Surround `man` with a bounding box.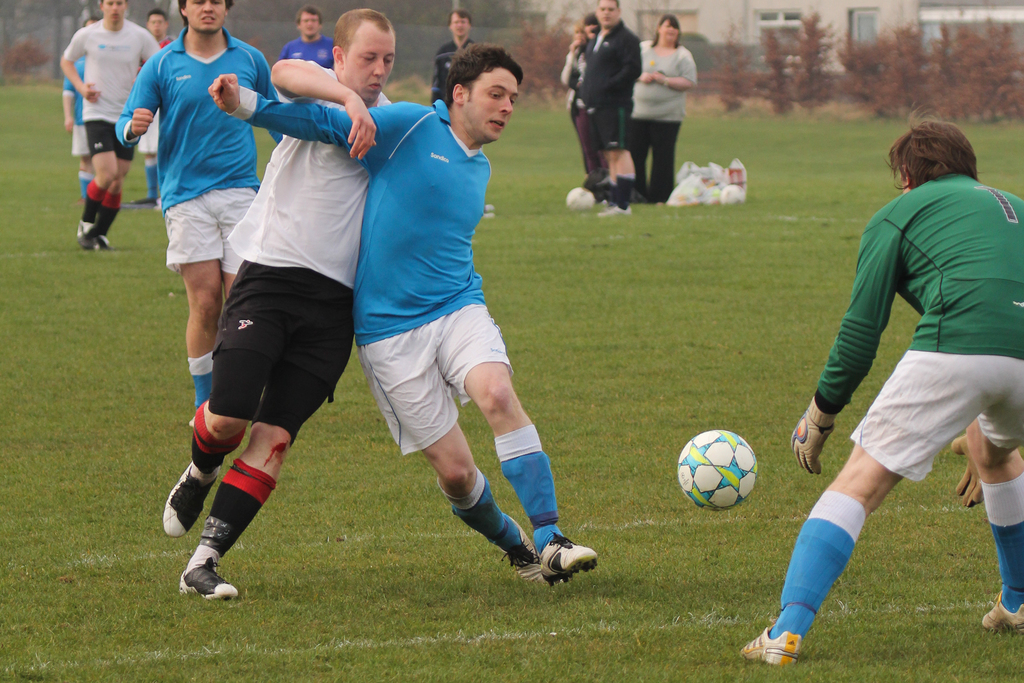
locate(156, 5, 397, 597).
